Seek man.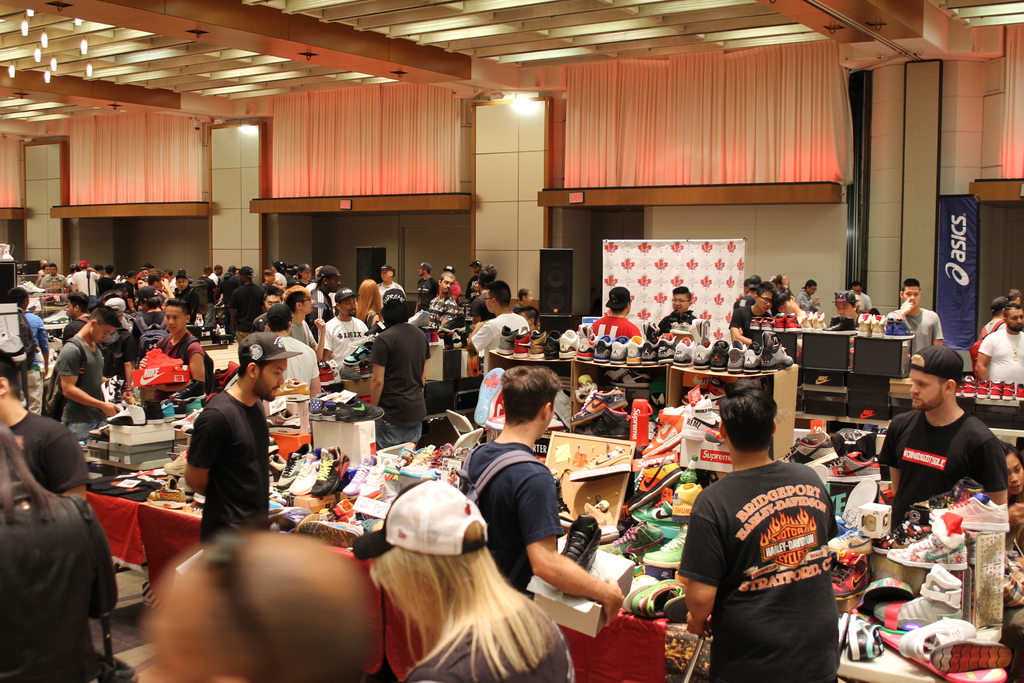
bbox(1010, 288, 1023, 306).
